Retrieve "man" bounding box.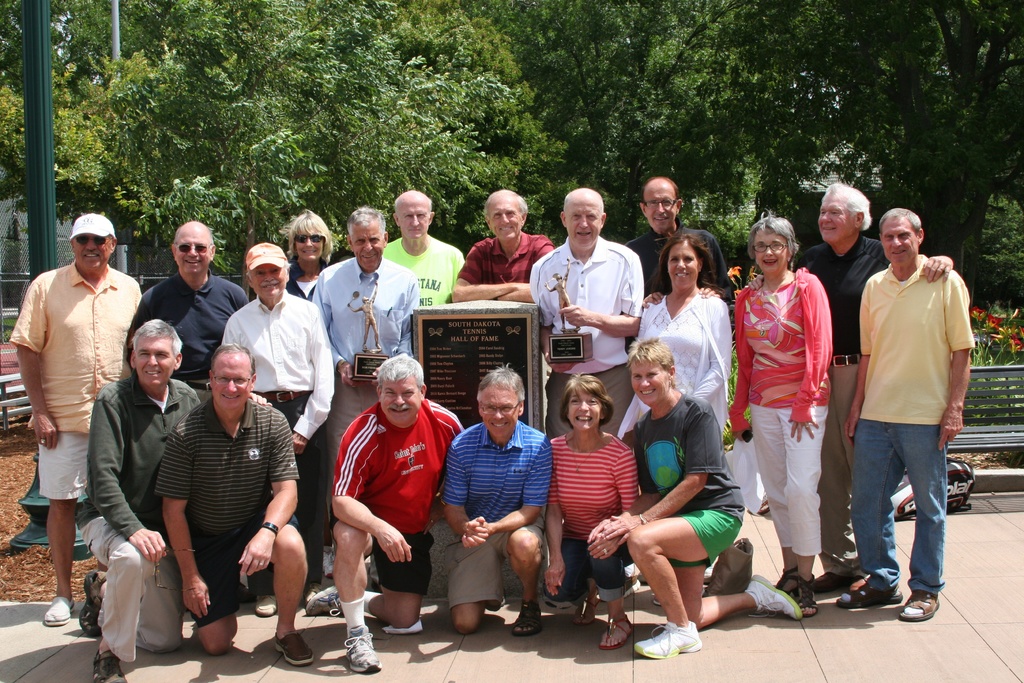
Bounding box: rect(528, 191, 645, 434).
